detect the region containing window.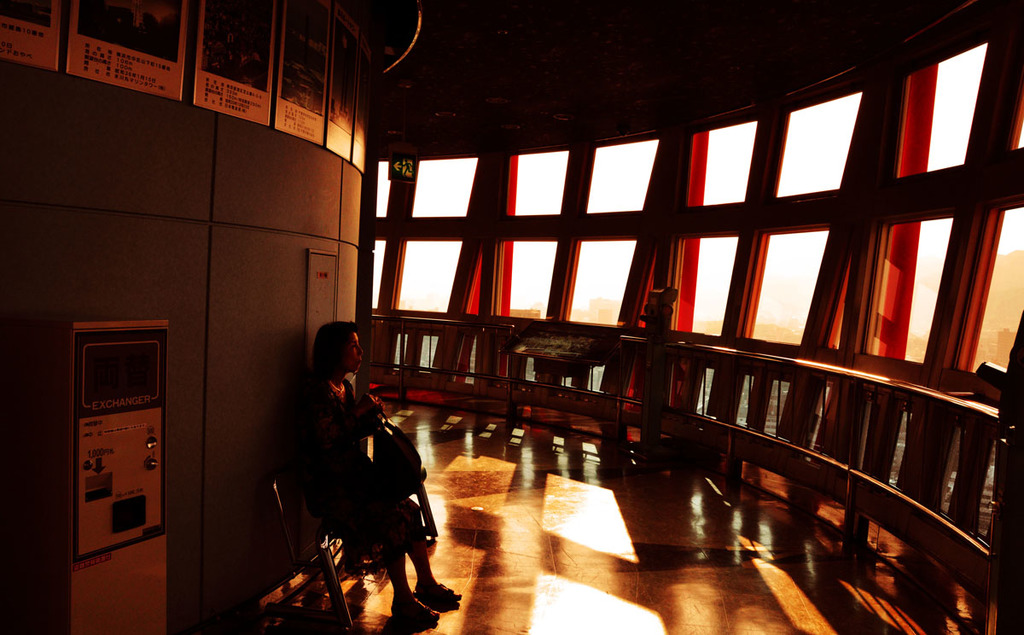
370/237/387/312.
